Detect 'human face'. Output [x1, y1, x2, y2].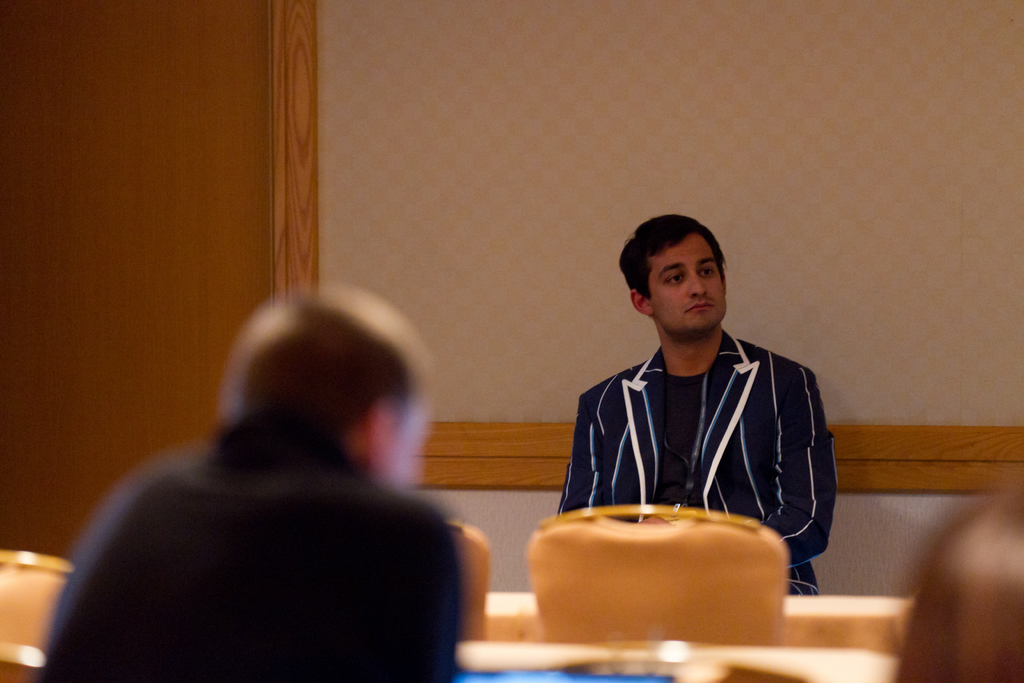
[649, 236, 731, 331].
